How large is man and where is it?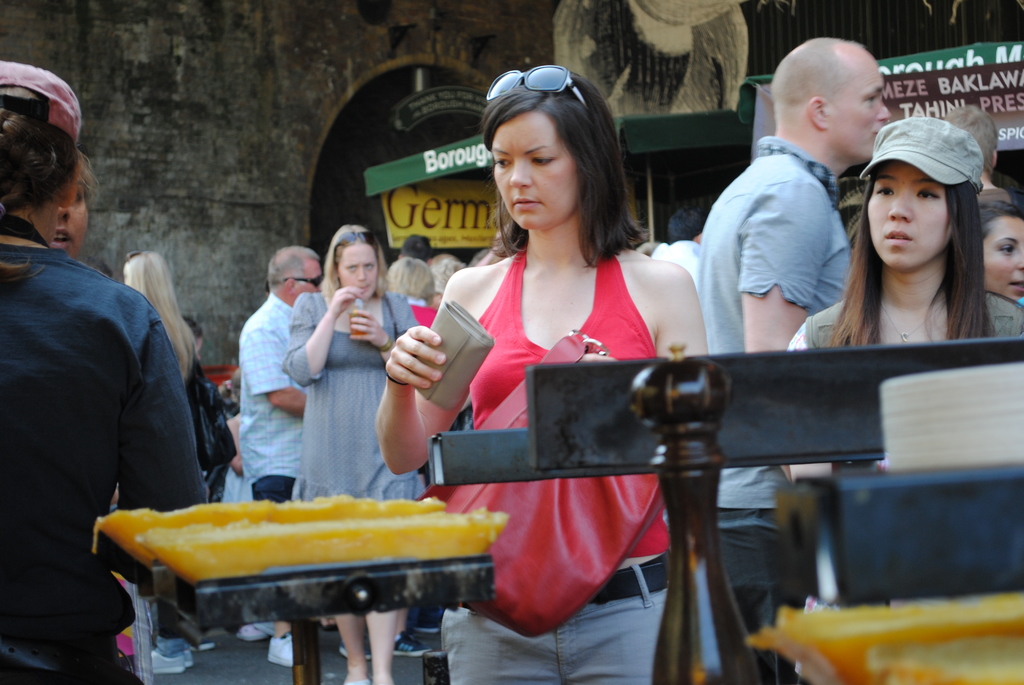
Bounding box: {"x1": 3, "y1": 99, "x2": 229, "y2": 668}.
